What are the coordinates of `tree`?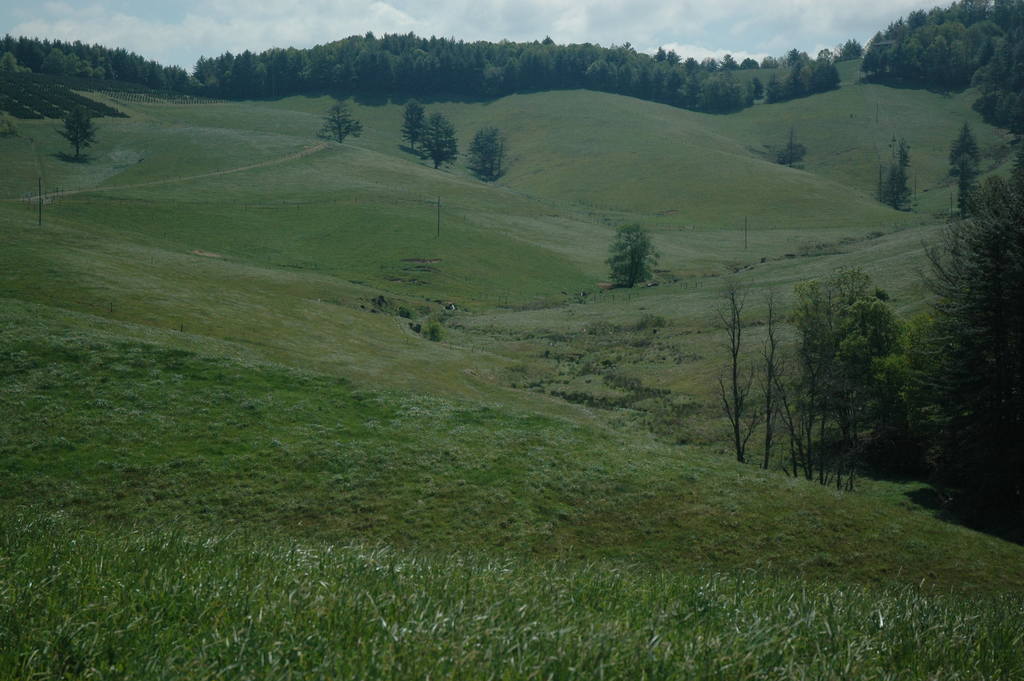
left=723, top=263, right=831, bottom=498.
